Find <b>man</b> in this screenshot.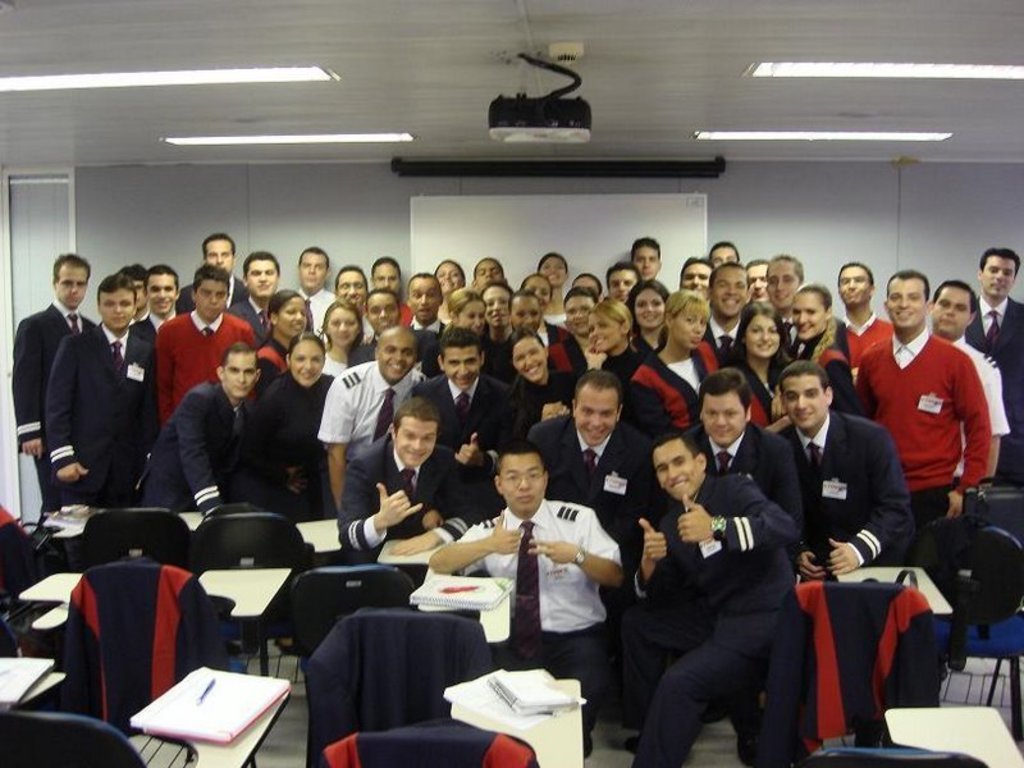
The bounding box for <b>man</b> is (x1=225, y1=248, x2=307, y2=344).
